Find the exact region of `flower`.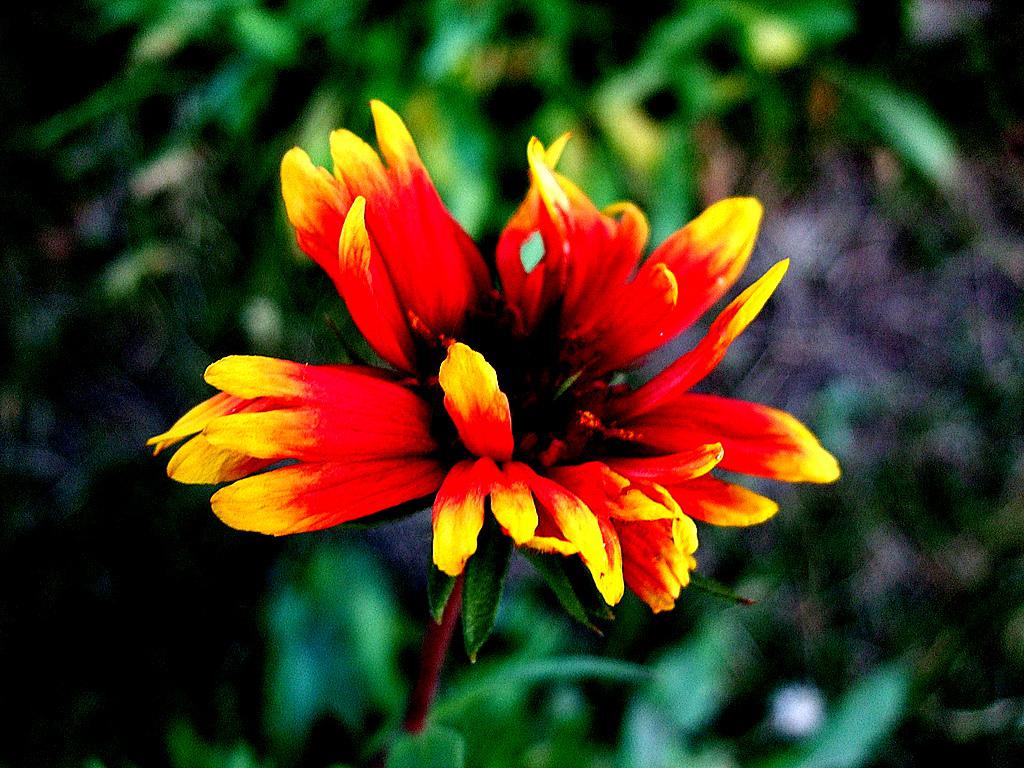
Exact region: Rect(155, 105, 810, 629).
